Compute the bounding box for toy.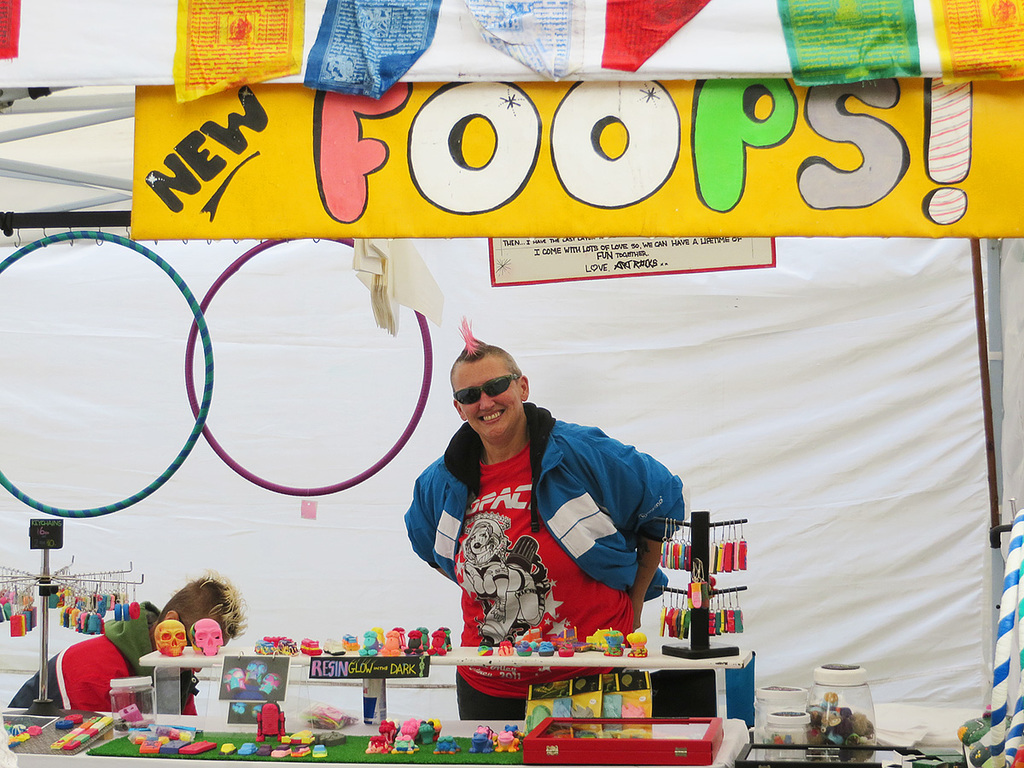
box(256, 627, 291, 650).
